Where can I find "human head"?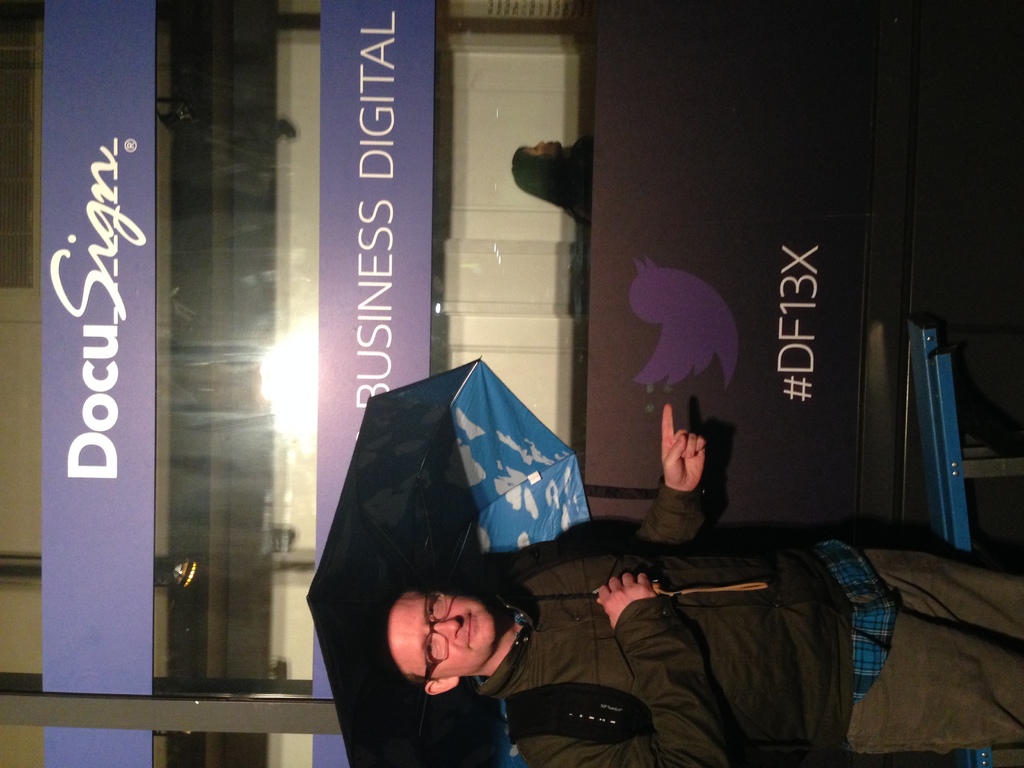
You can find it at 513:140:568:202.
